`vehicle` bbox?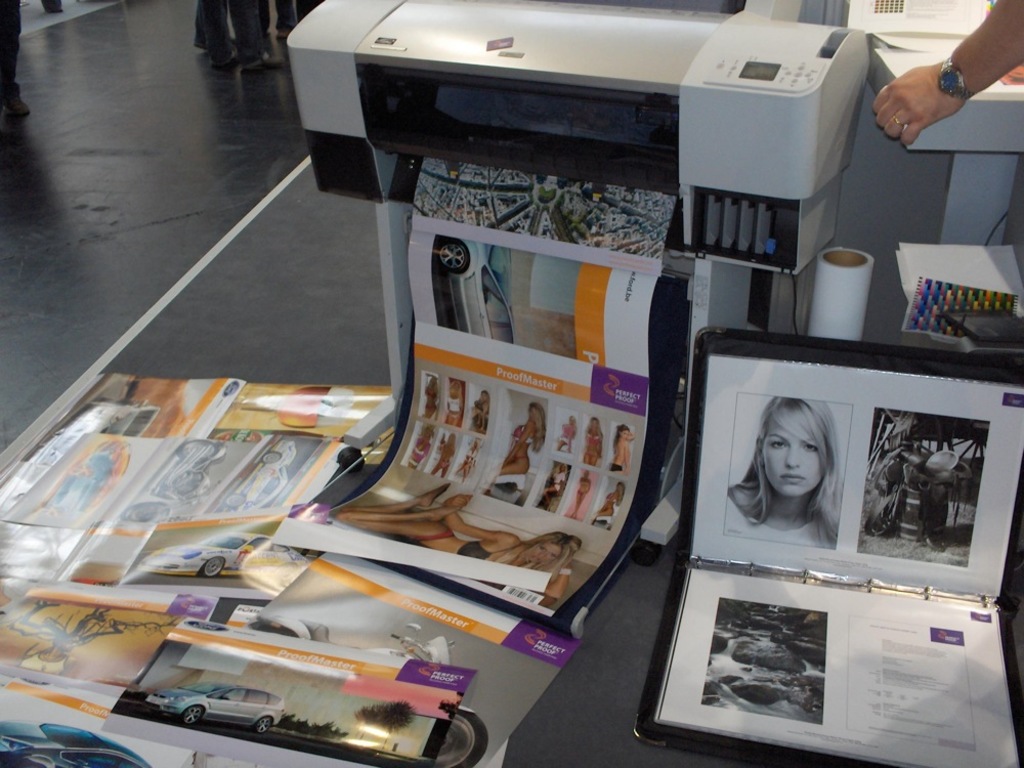
[114, 437, 221, 518]
